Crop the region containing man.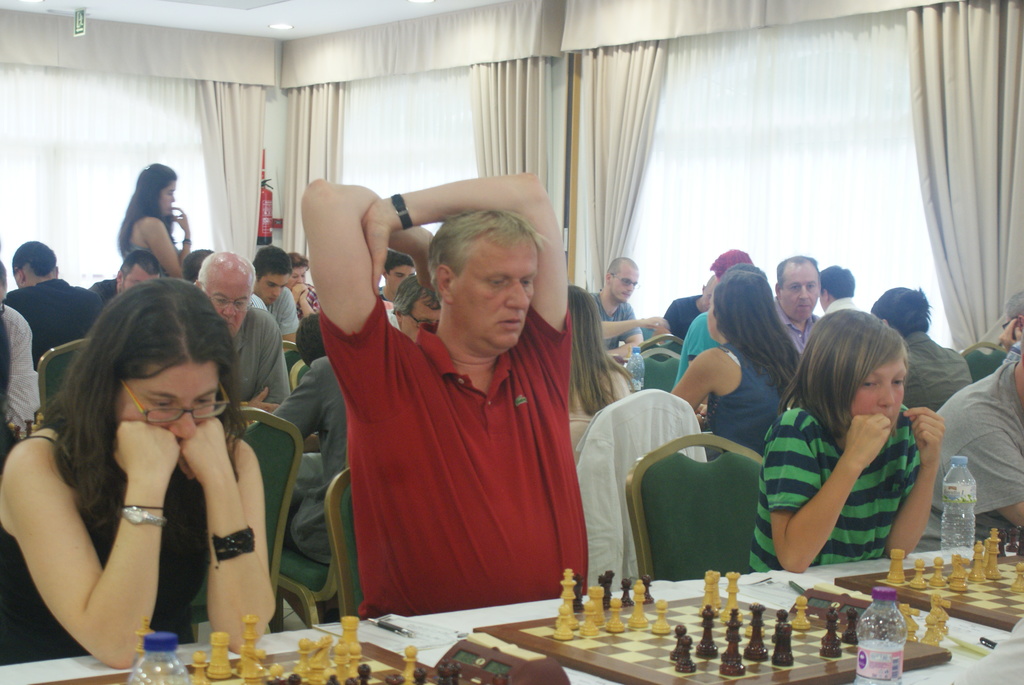
Crop region: select_region(758, 256, 825, 363).
